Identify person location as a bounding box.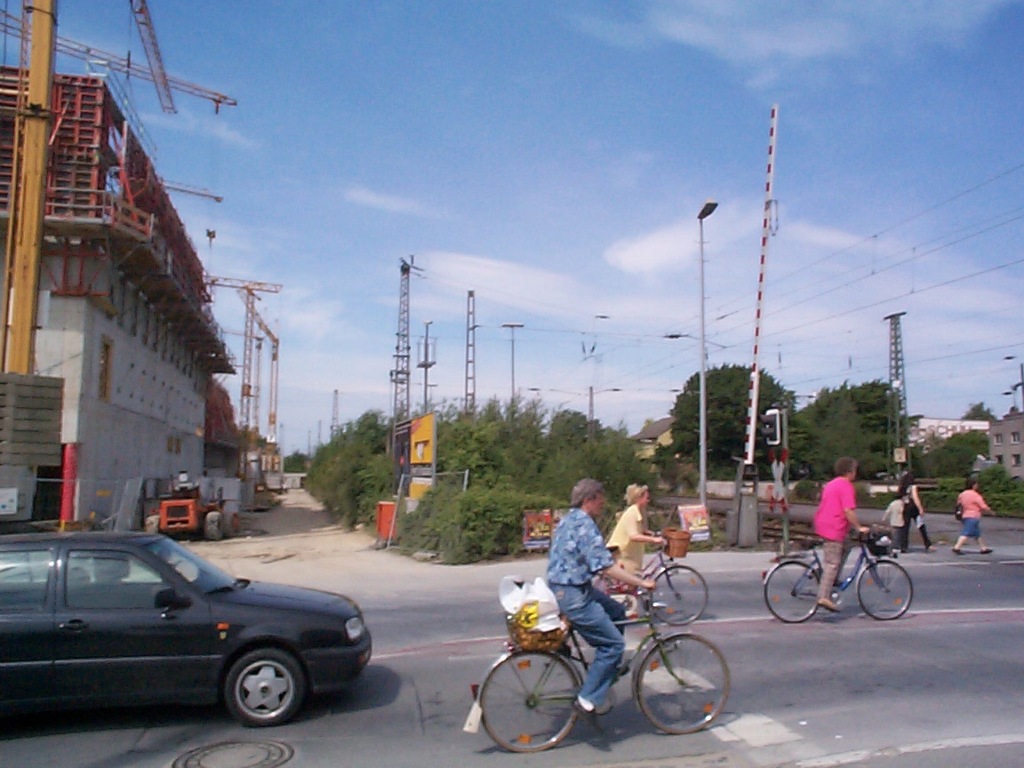
540 475 655 720.
